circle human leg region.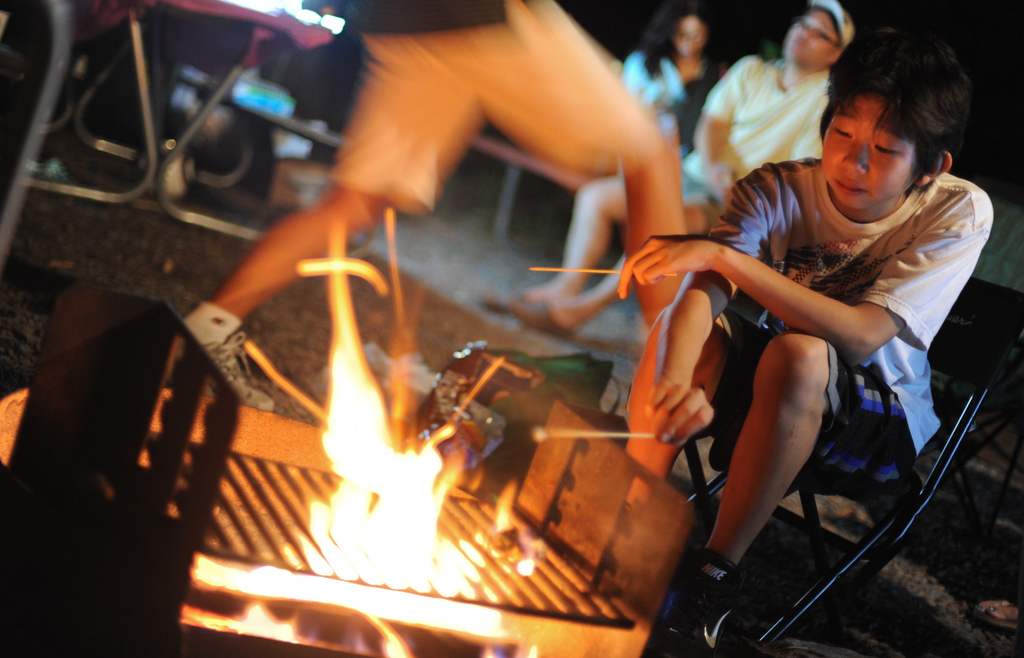
Region: {"x1": 168, "y1": 1, "x2": 456, "y2": 418}.
